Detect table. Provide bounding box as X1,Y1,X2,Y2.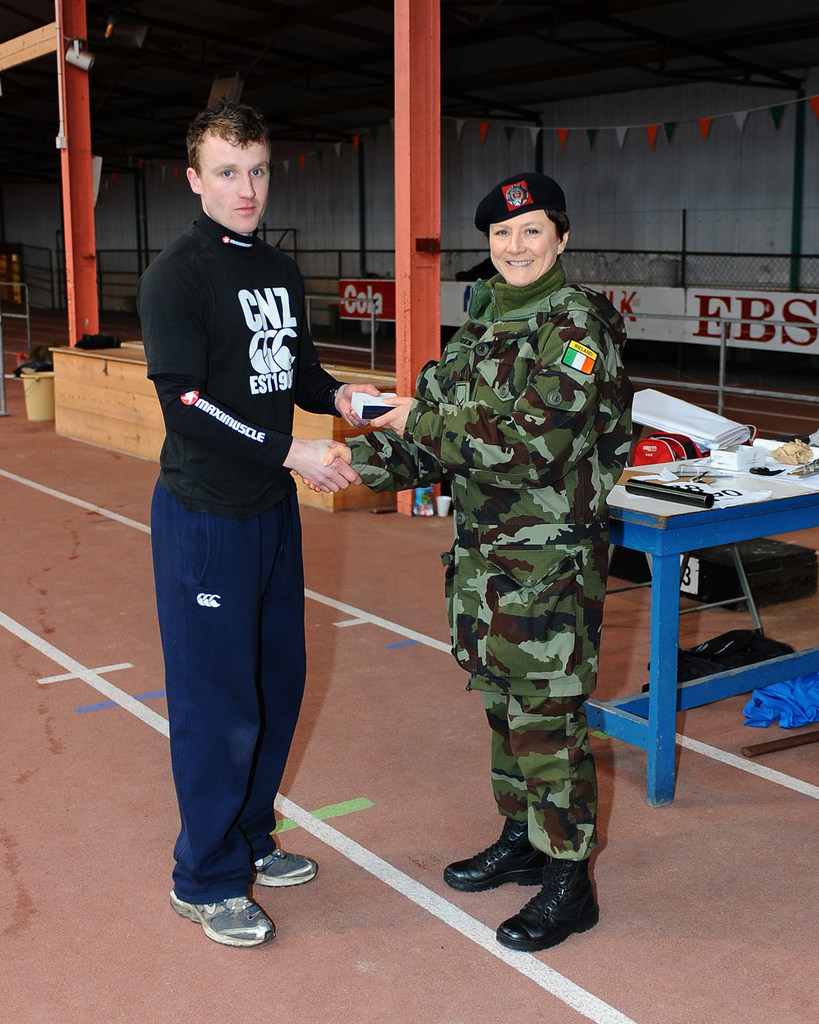
590,367,812,822.
